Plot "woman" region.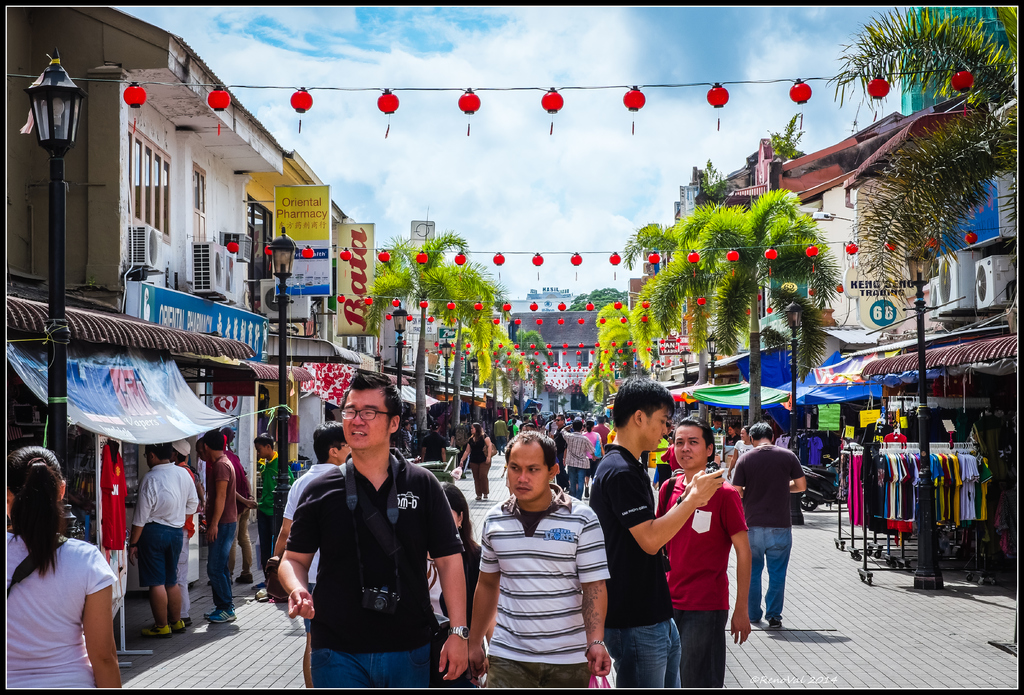
Plotted at {"x1": 660, "y1": 435, "x2": 756, "y2": 675}.
